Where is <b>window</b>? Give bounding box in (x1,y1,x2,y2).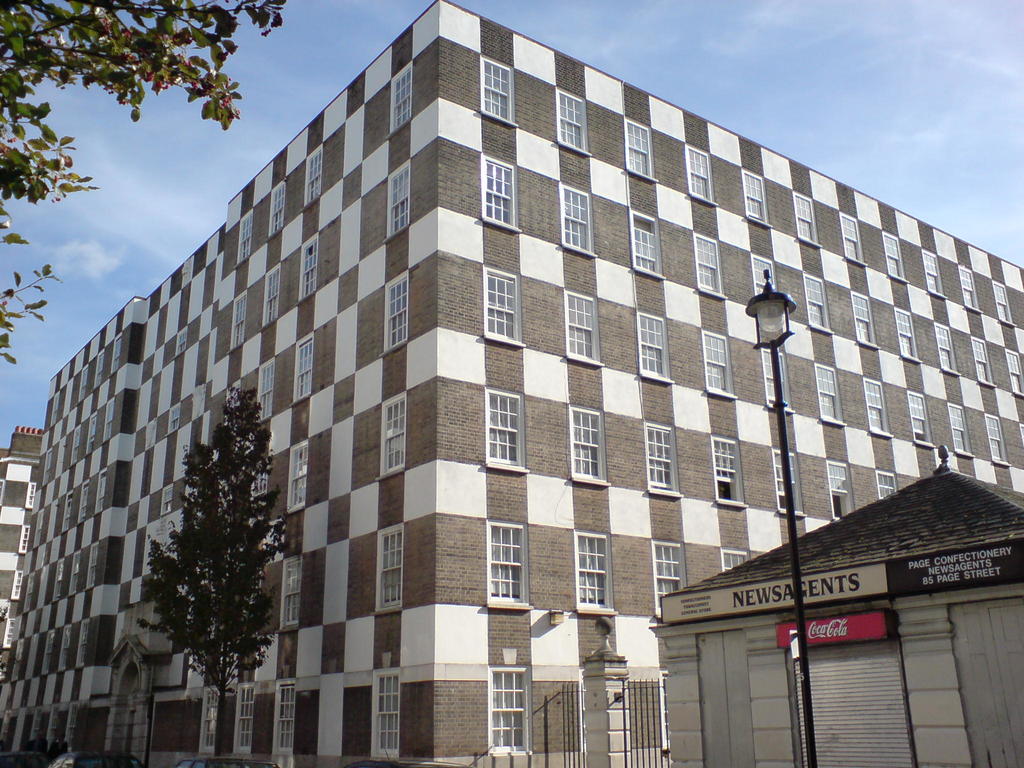
(708,433,746,509).
